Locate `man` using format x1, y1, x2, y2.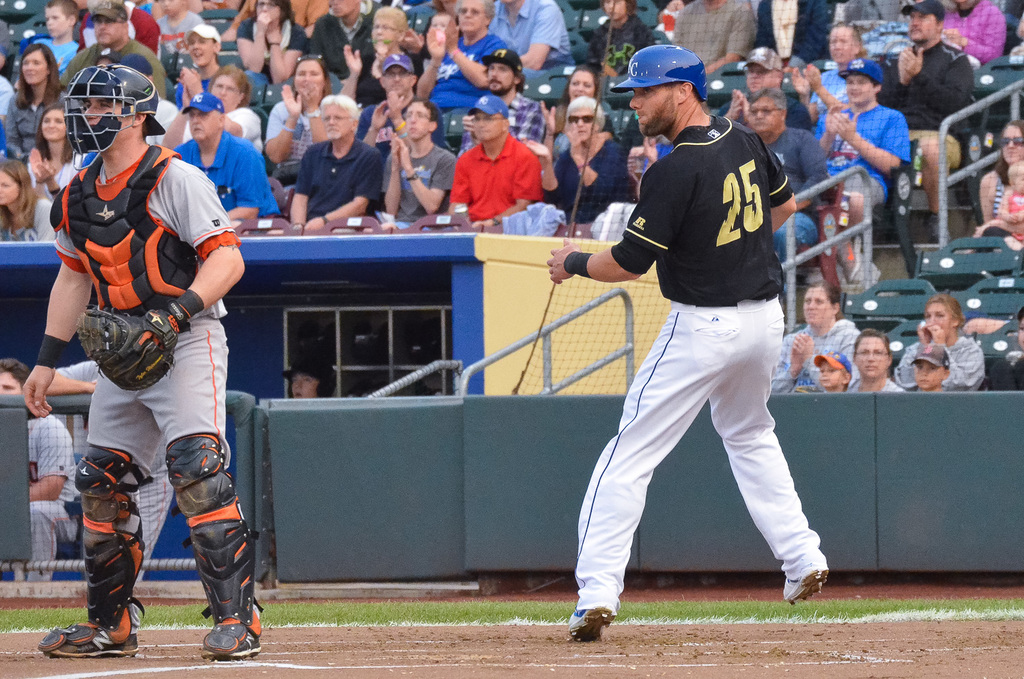
447, 92, 544, 232.
